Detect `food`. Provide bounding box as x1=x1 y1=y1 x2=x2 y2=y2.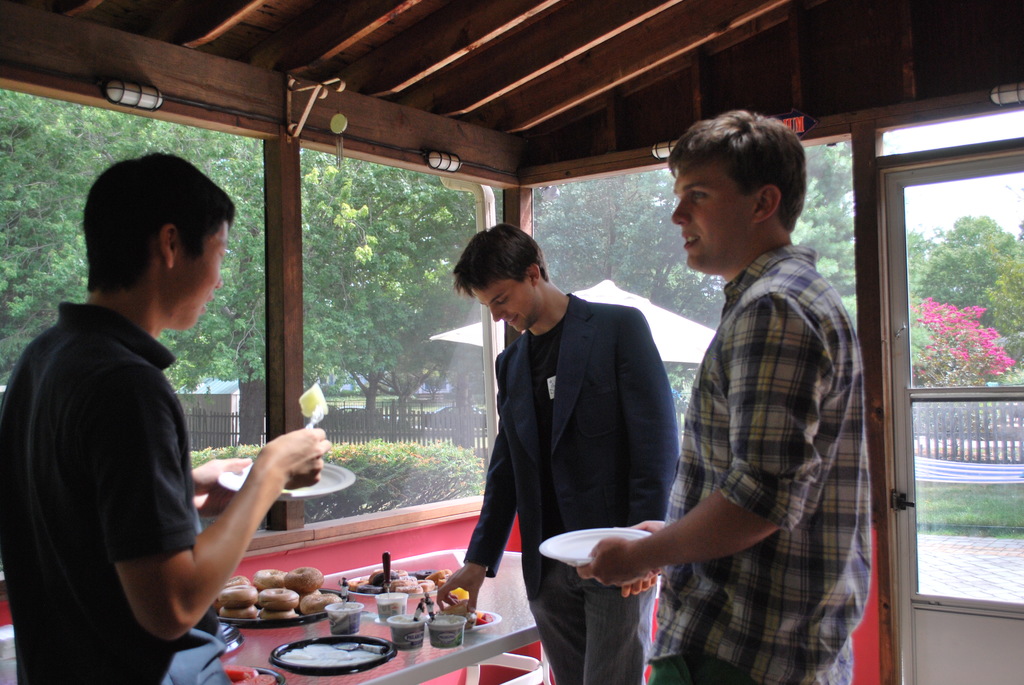
x1=436 y1=595 x2=498 y2=633.
